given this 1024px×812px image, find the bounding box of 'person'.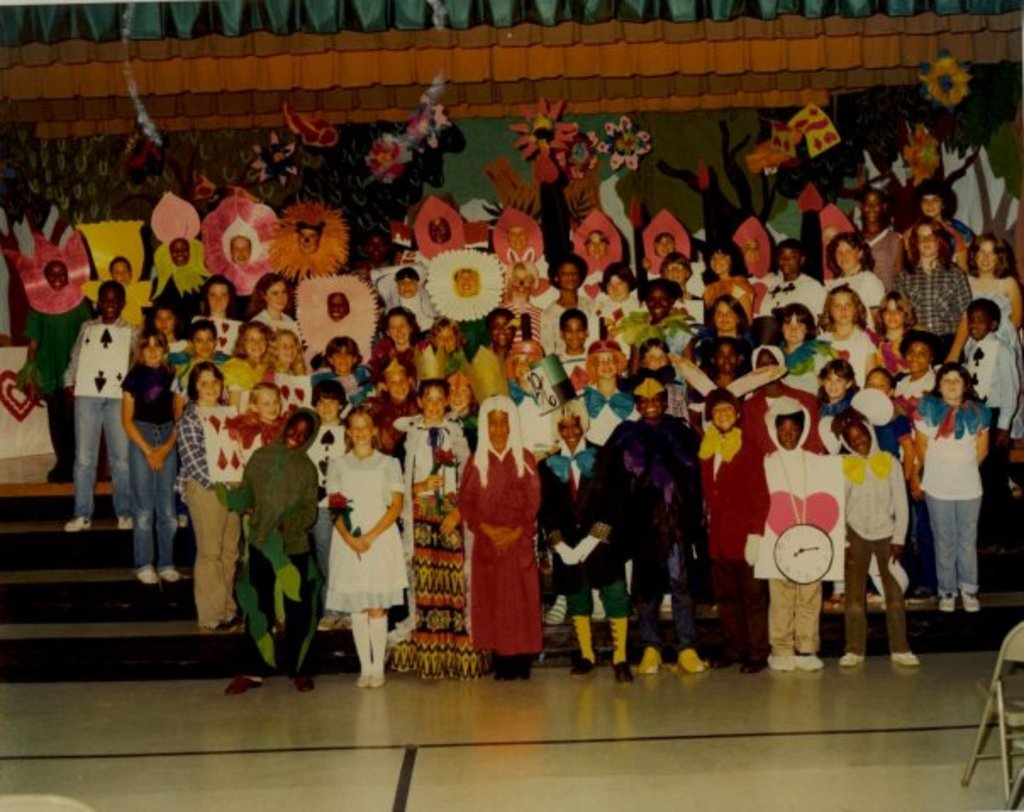
<box>490,302,526,363</box>.
